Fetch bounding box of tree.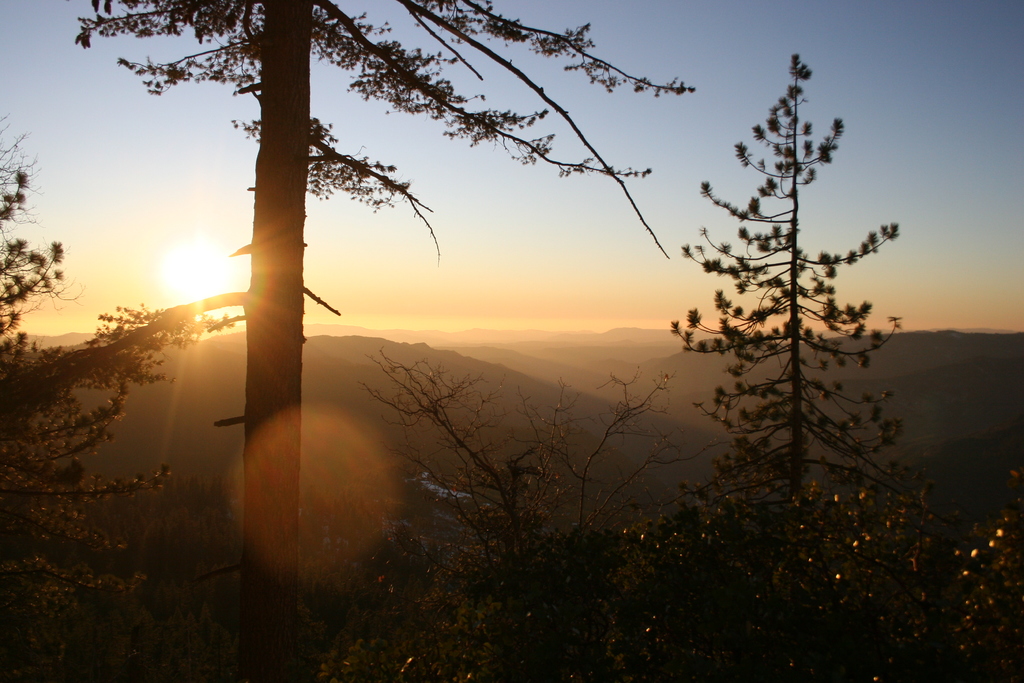
Bbox: 0 122 252 682.
